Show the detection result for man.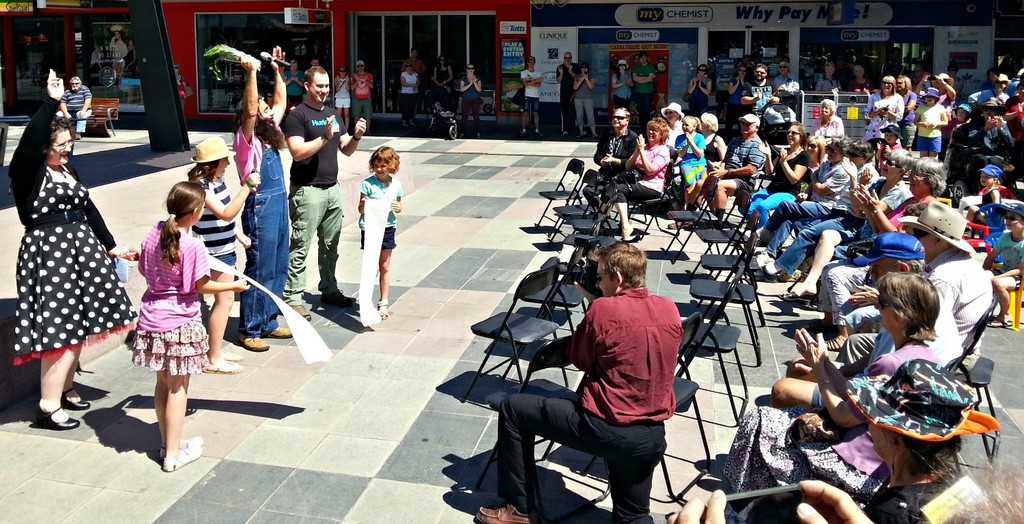
[x1=524, y1=232, x2=699, y2=519].
